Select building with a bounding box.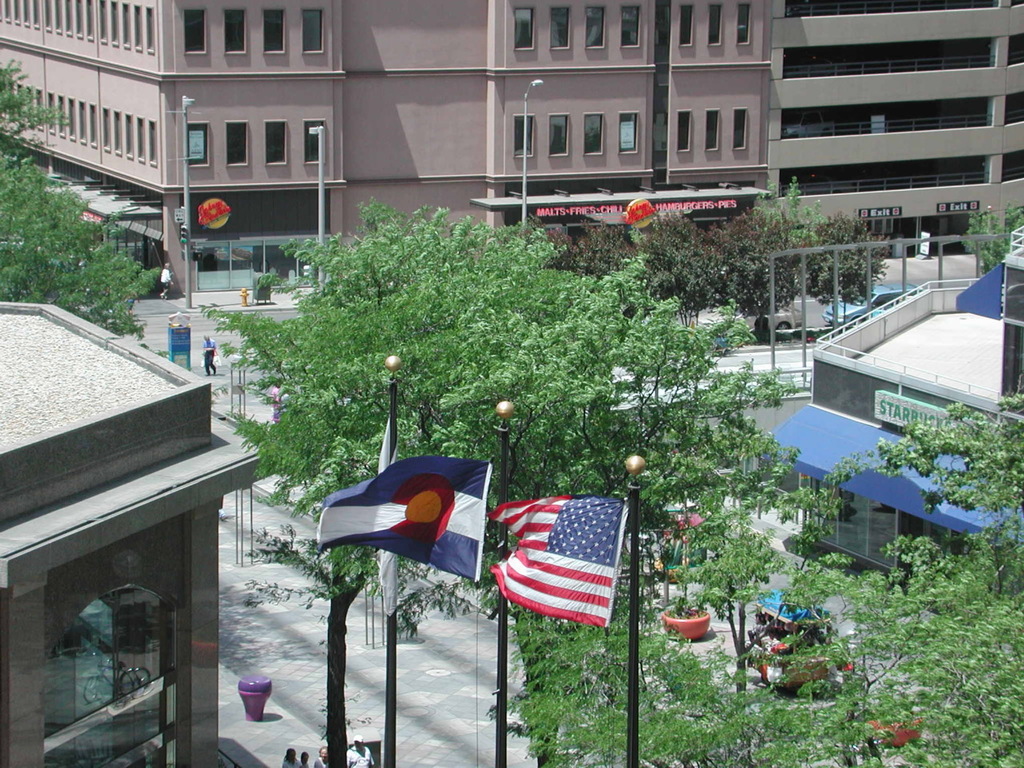
[0, 302, 282, 767].
